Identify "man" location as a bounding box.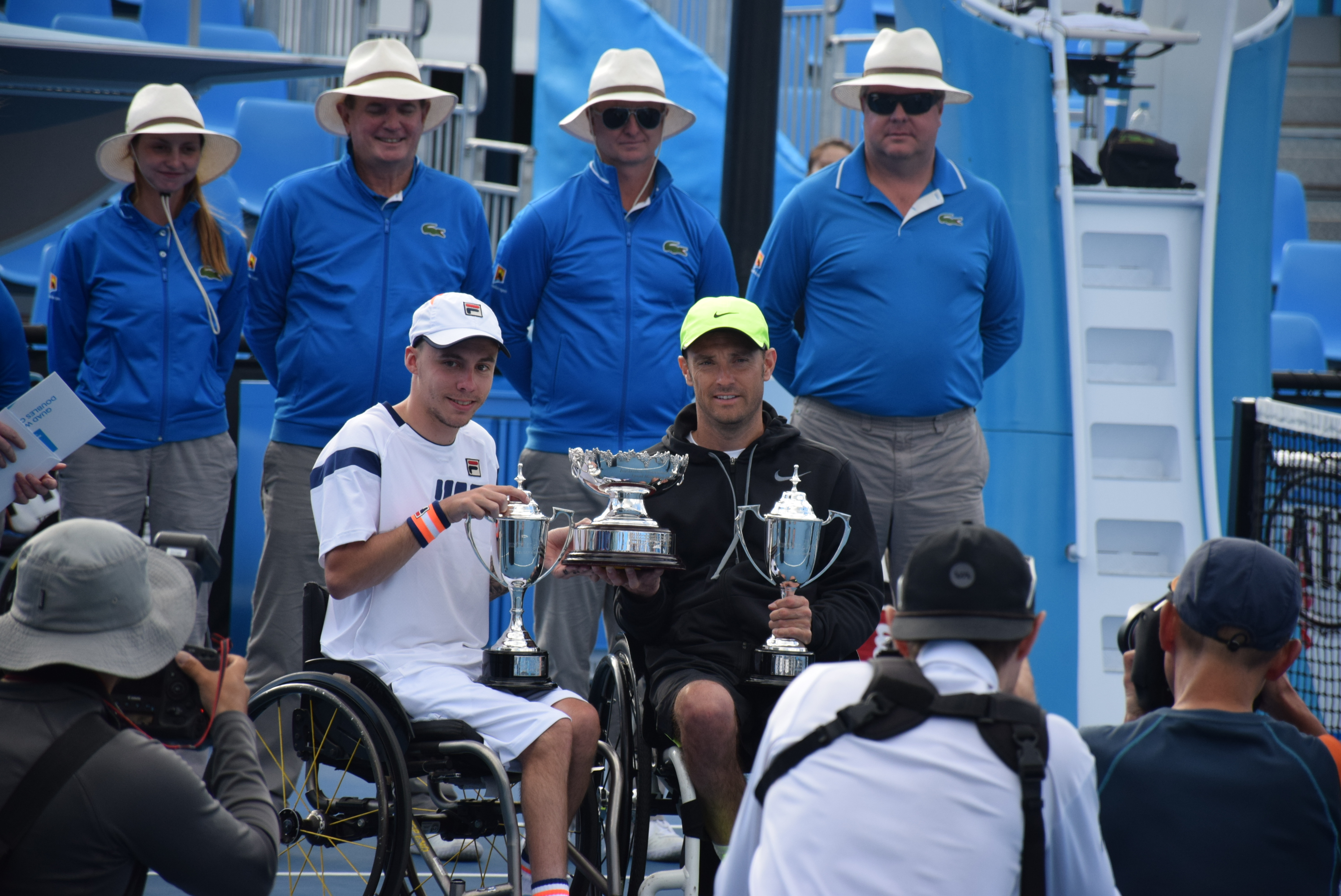
x1=333 y1=10 x2=459 y2=274.
